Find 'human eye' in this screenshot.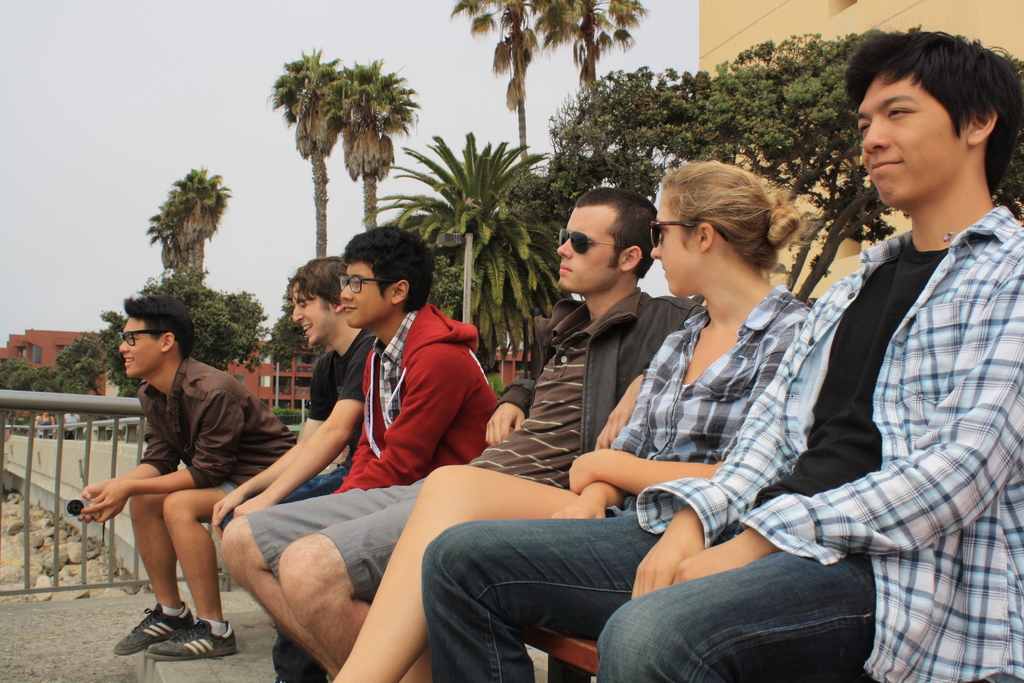
The bounding box for 'human eye' is pyautogui.locateOnScreen(855, 120, 872, 136).
